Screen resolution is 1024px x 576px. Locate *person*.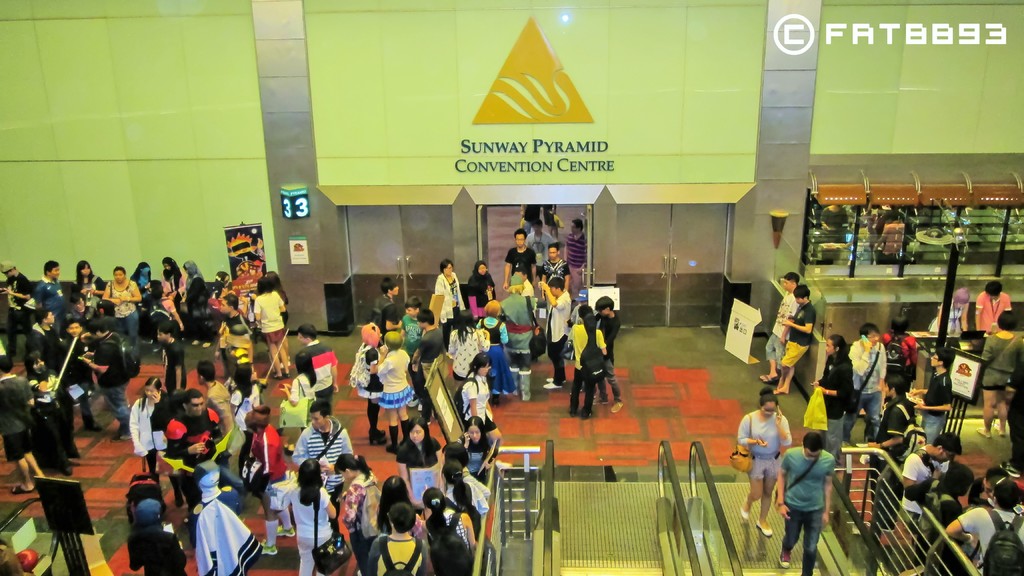
<box>760,282,815,399</box>.
